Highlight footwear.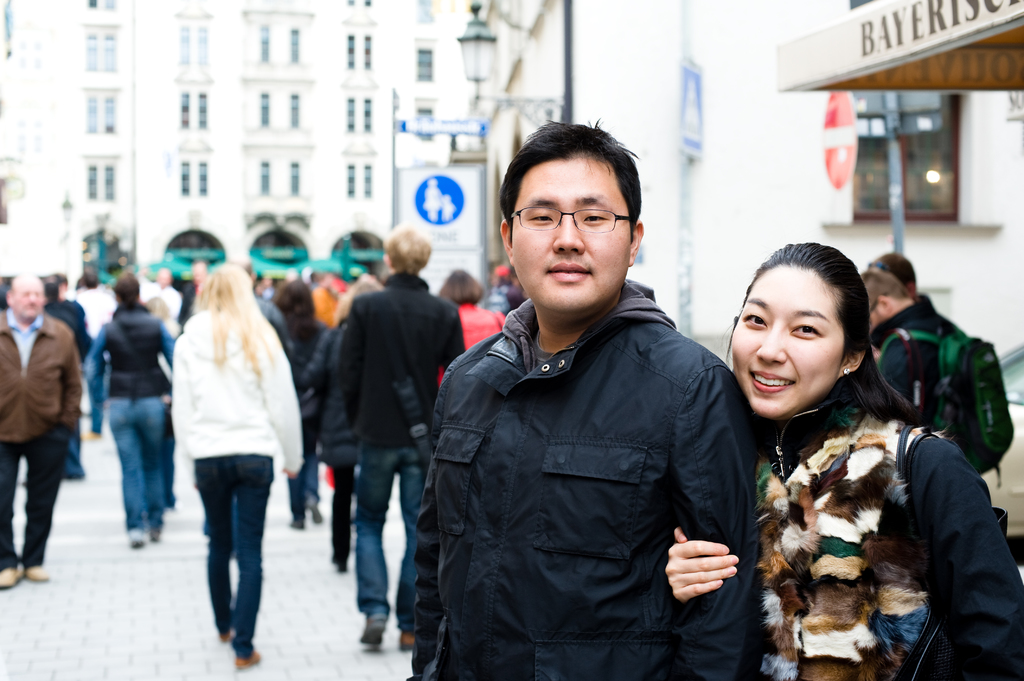
Highlighted region: [left=230, top=647, right=261, bottom=668].
